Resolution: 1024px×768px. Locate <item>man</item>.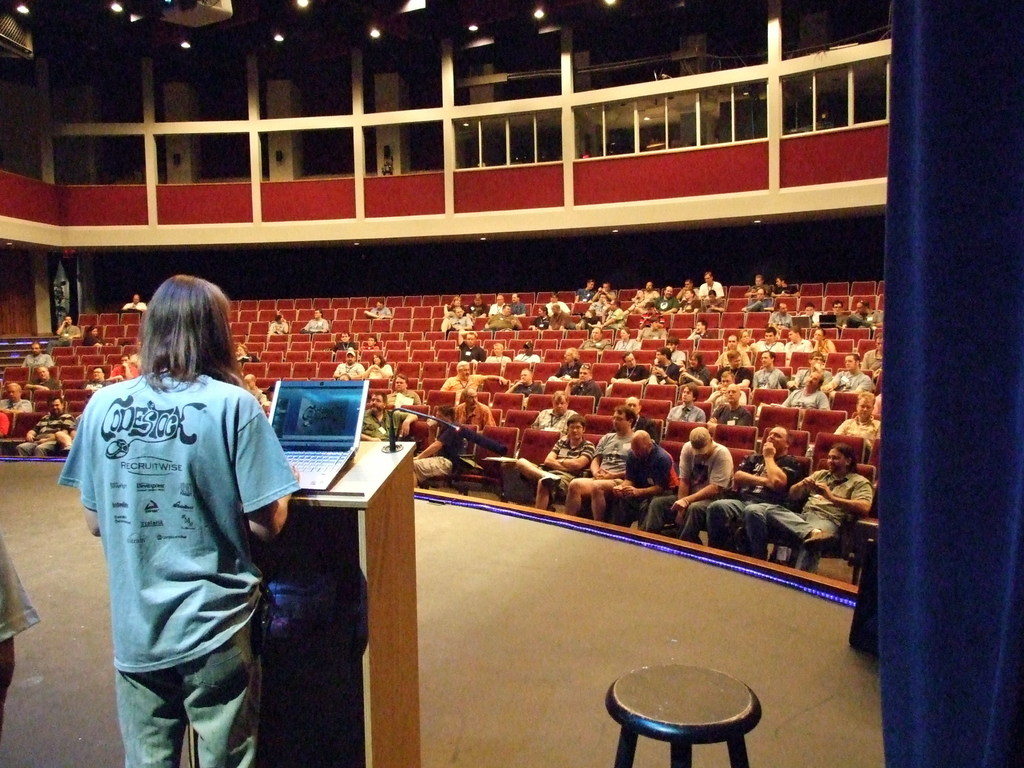
652:282:682:312.
